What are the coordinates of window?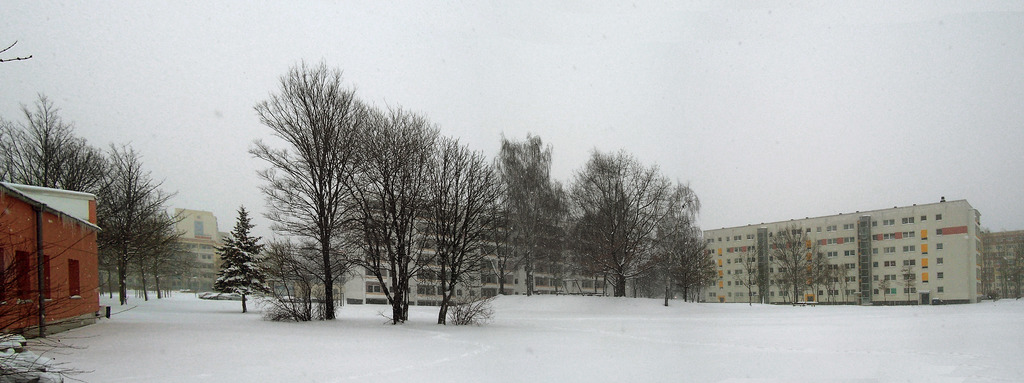
BBox(17, 251, 32, 298).
